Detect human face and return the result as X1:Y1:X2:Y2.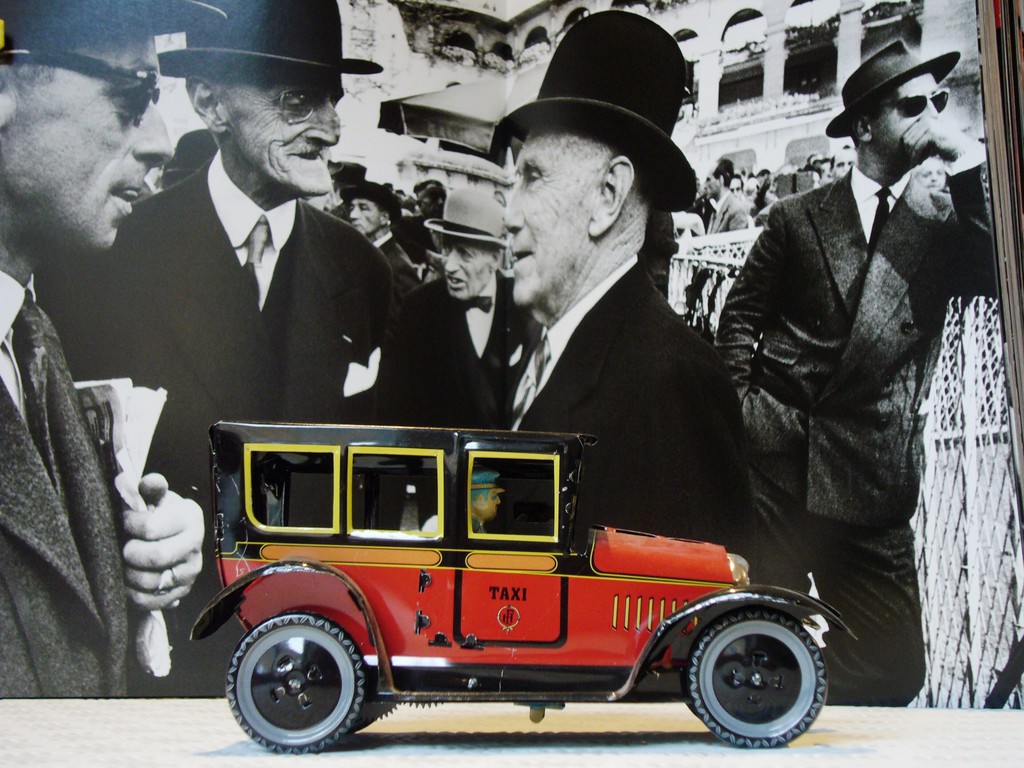
214:82:351:195.
